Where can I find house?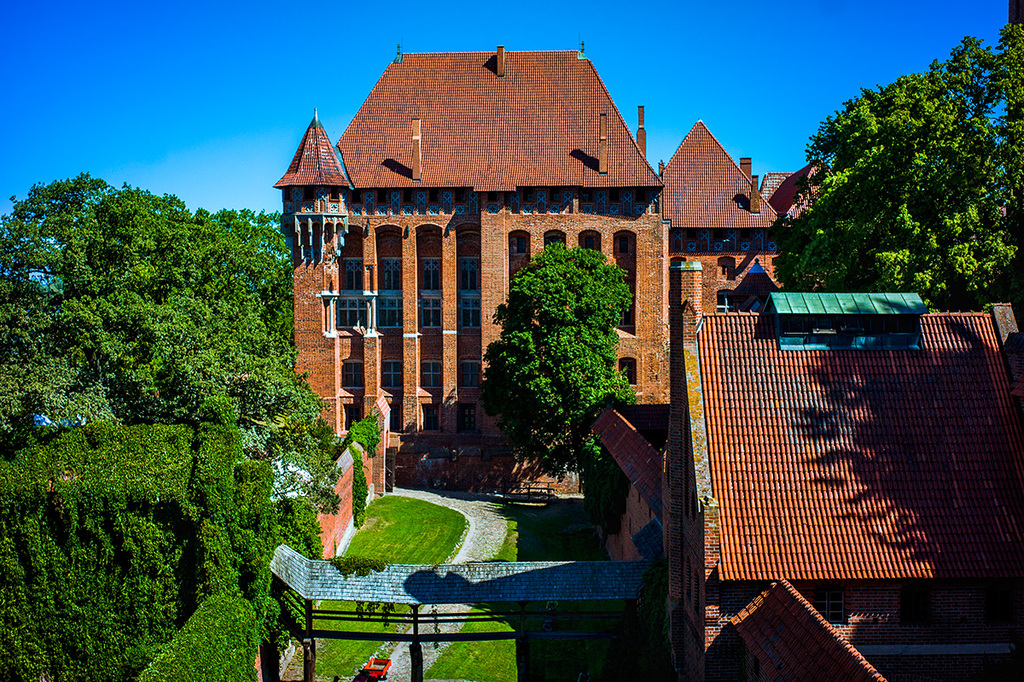
You can find it at [x1=275, y1=41, x2=679, y2=505].
